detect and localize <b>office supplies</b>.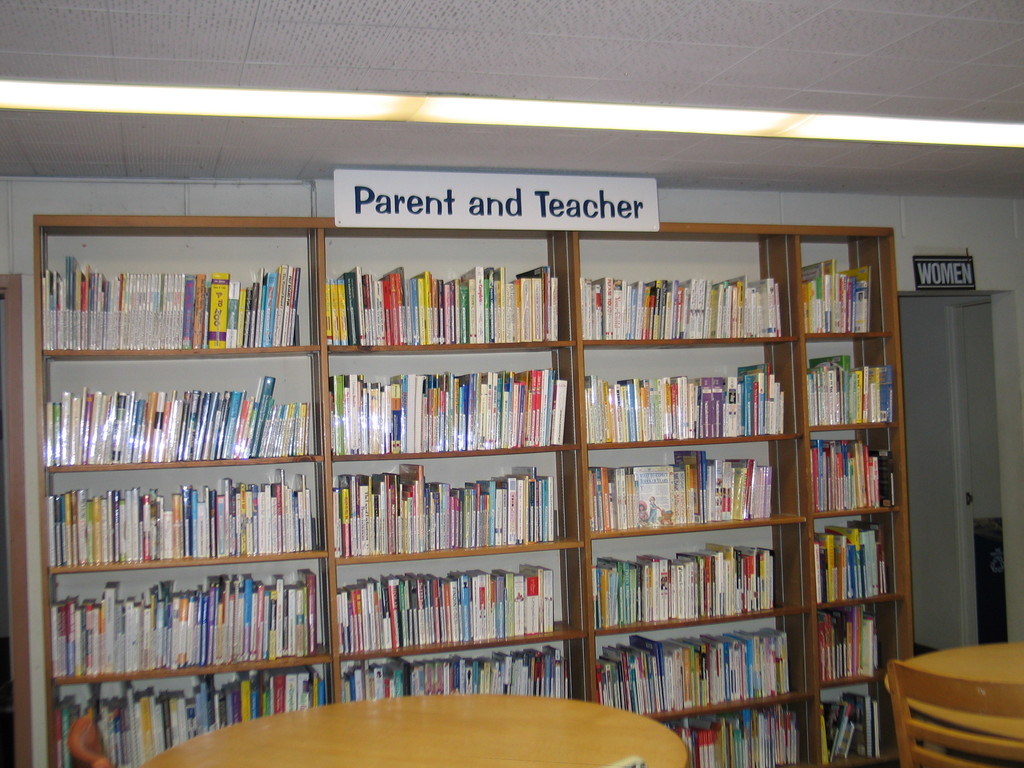
Localized at bbox=[808, 687, 890, 755].
